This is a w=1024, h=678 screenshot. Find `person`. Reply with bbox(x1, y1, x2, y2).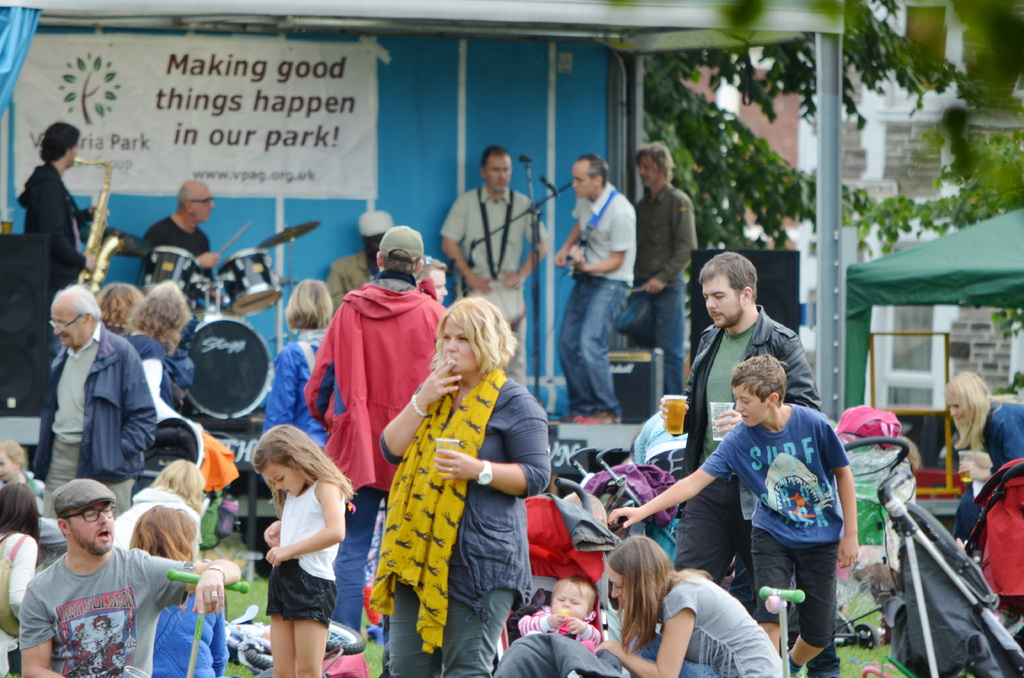
bbox(588, 531, 787, 677).
